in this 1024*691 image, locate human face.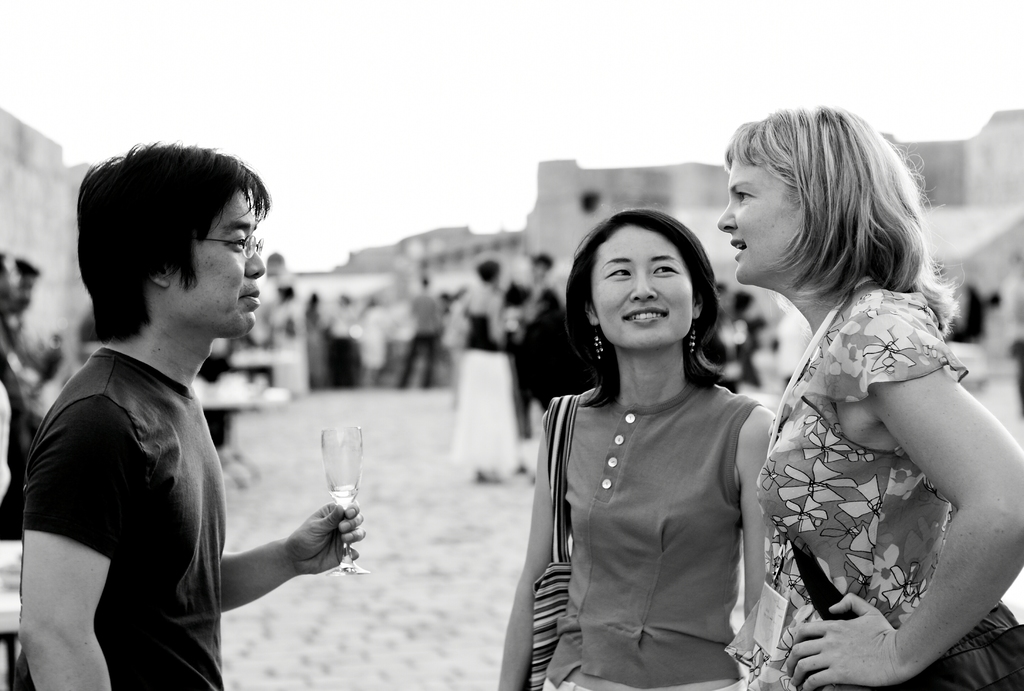
Bounding box: (164, 192, 266, 340).
